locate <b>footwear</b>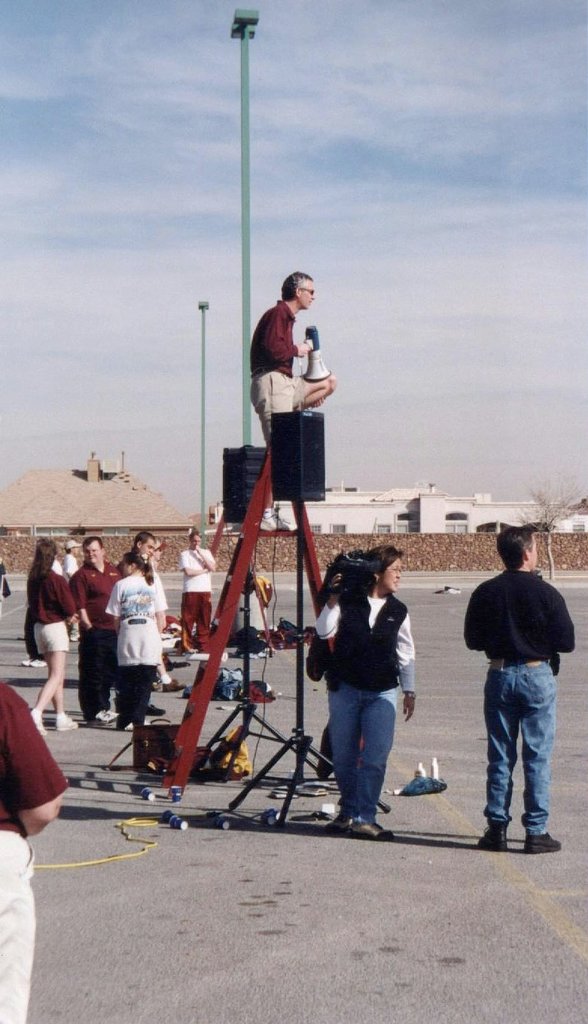
(98, 699, 112, 718)
